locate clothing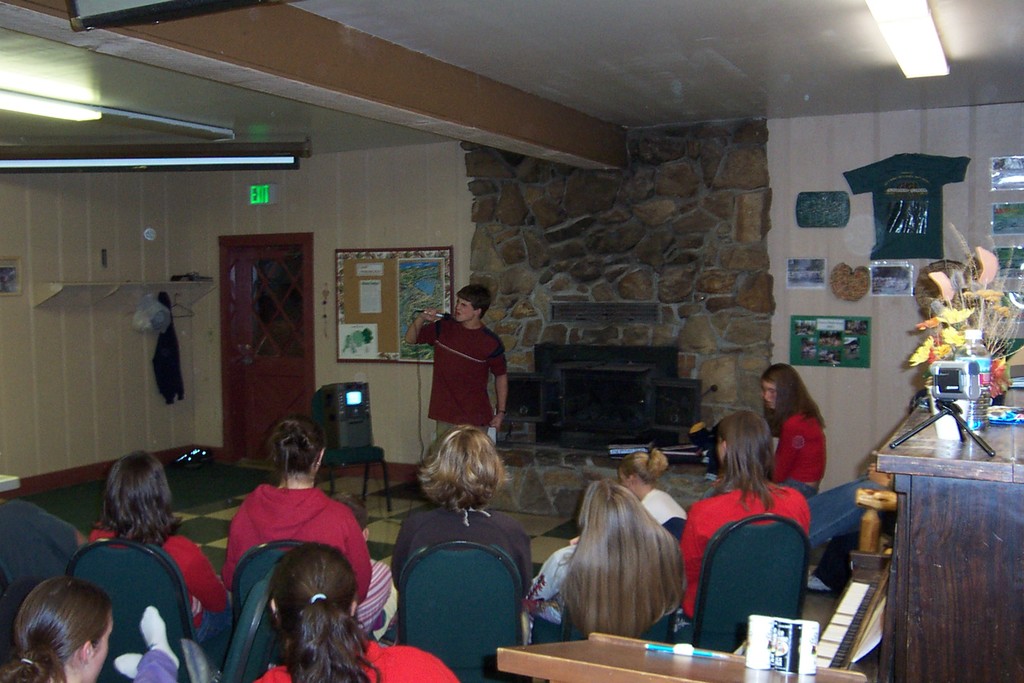
(x1=810, y1=470, x2=886, y2=544)
